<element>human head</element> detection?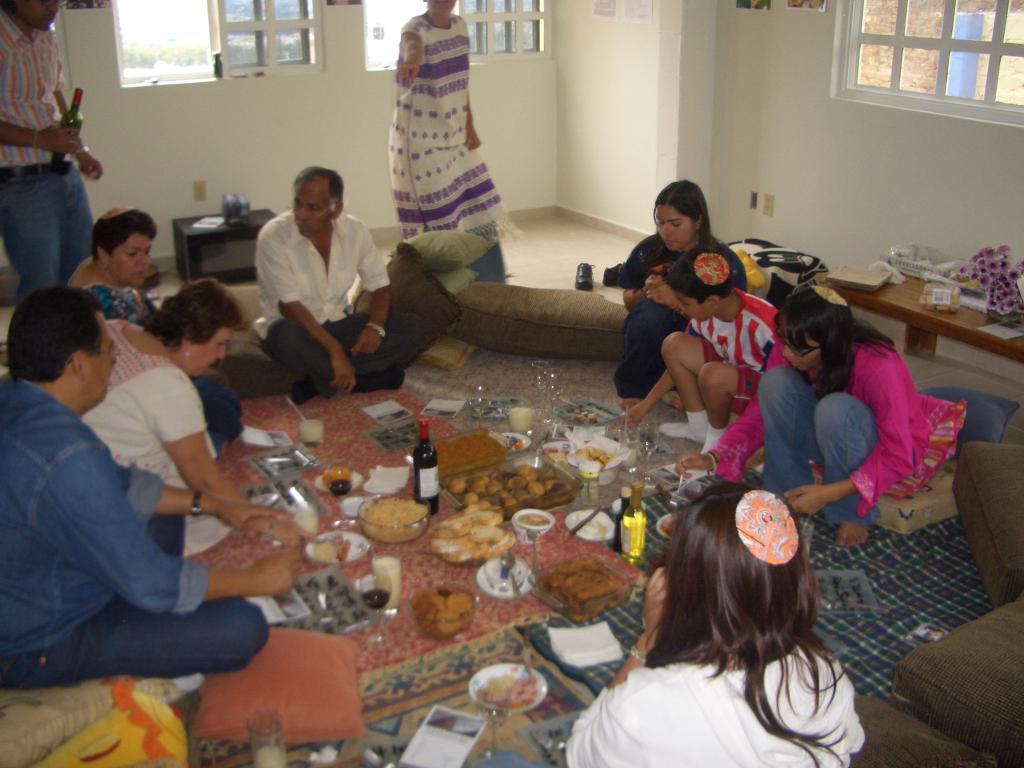
region(93, 209, 156, 287)
